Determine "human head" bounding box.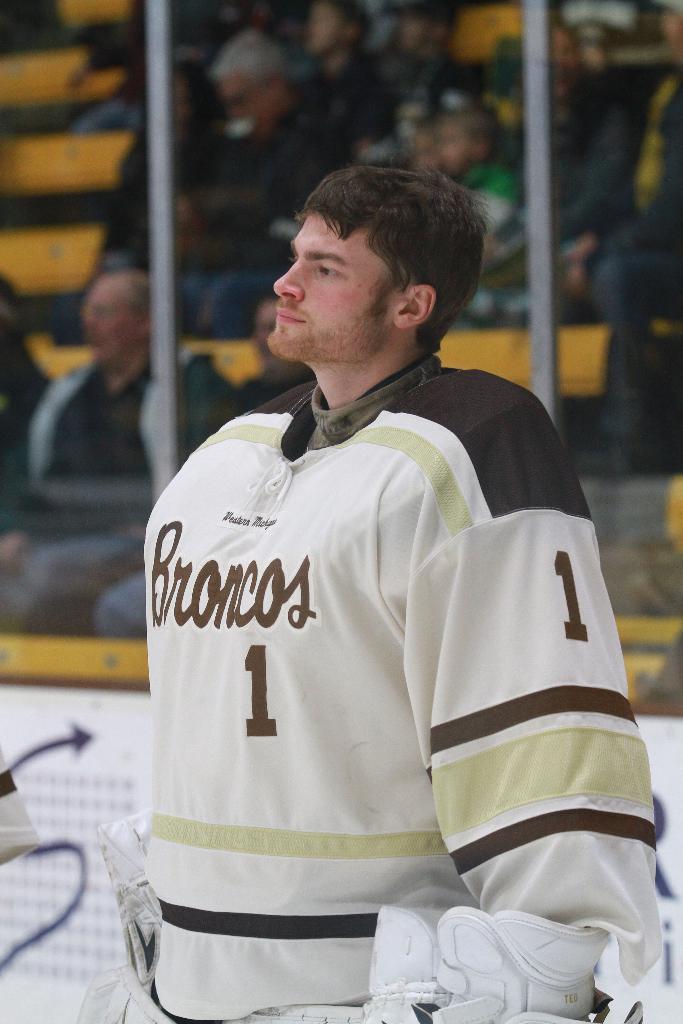
Determined: pyautogui.locateOnScreen(76, 266, 174, 368).
